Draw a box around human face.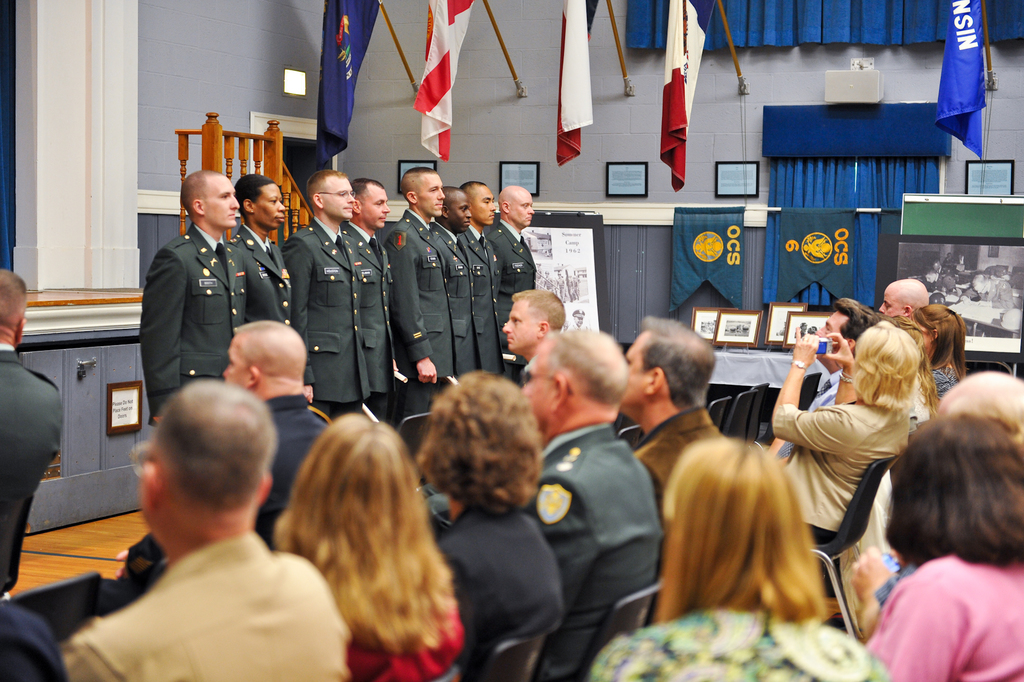
left=320, top=172, right=355, bottom=219.
